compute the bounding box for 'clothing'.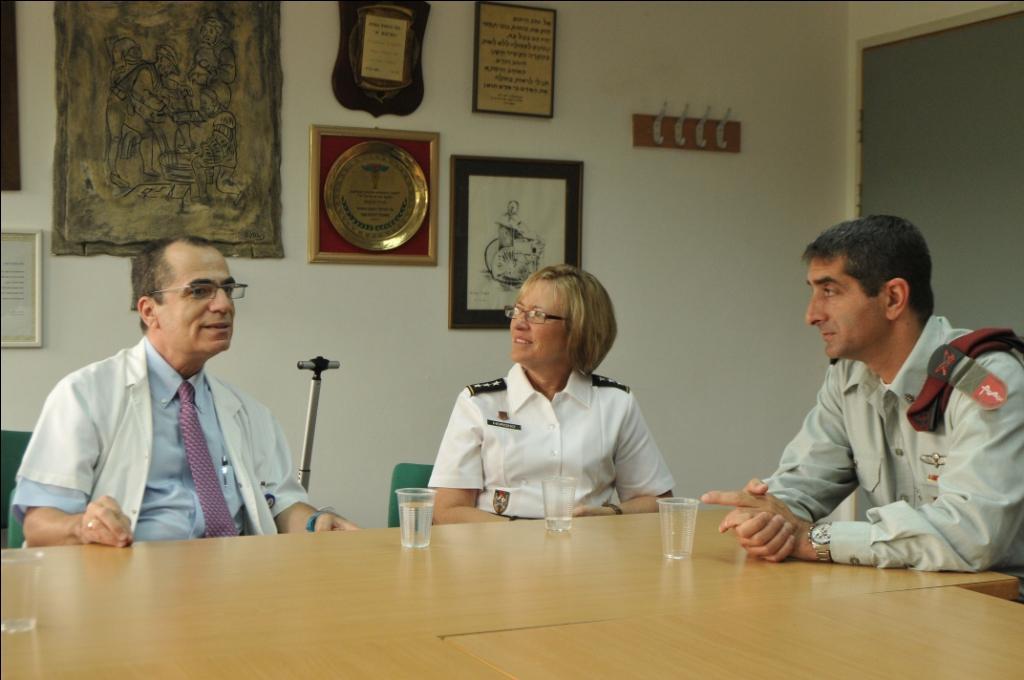
{"left": 18, "top": 288, "right": 299, "bottom": 564}.
